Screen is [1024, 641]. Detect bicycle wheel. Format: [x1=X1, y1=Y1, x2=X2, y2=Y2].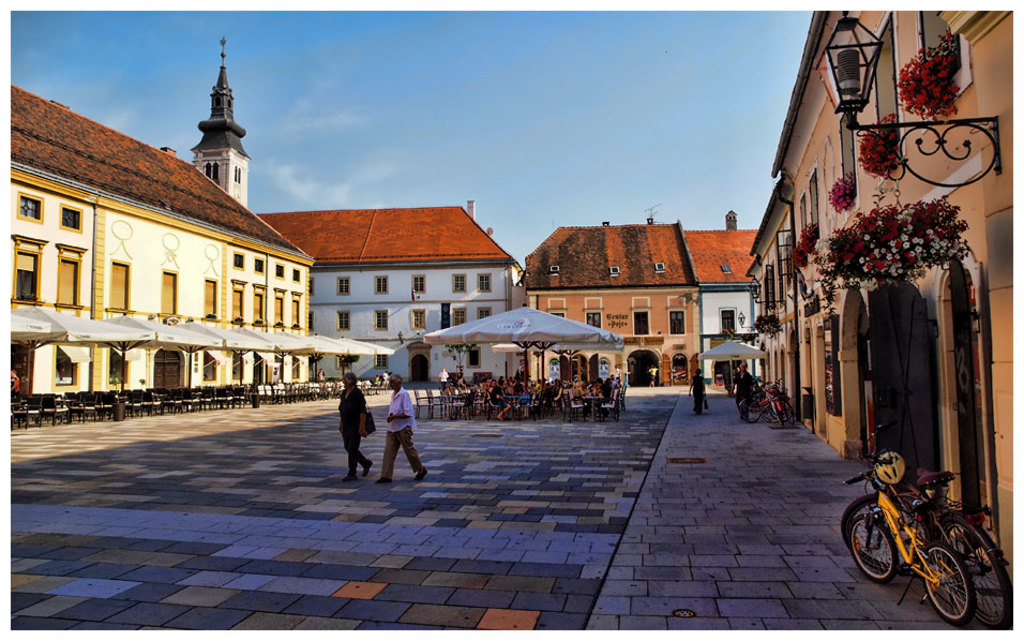
[x1=967, y1=523, x2=1012, y2=637].
